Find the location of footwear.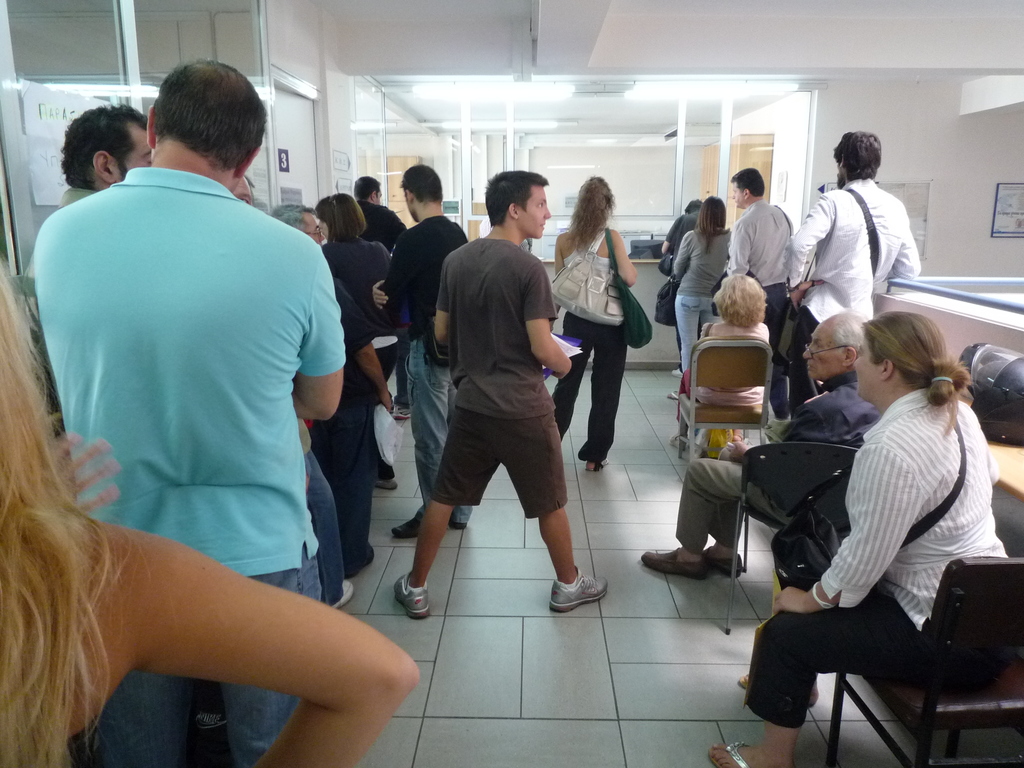
Location: x1=540 y1=531 x2=607 y2=630.
